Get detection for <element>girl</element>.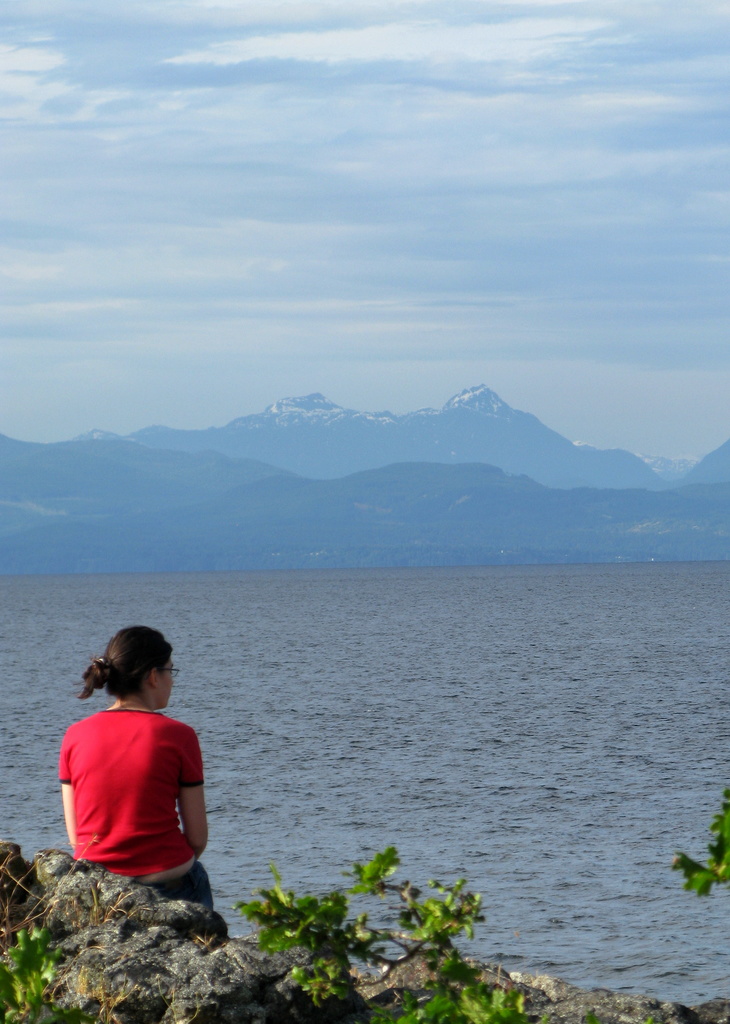
Detection: x1=54, y1=621, x2=220, y2=915.
